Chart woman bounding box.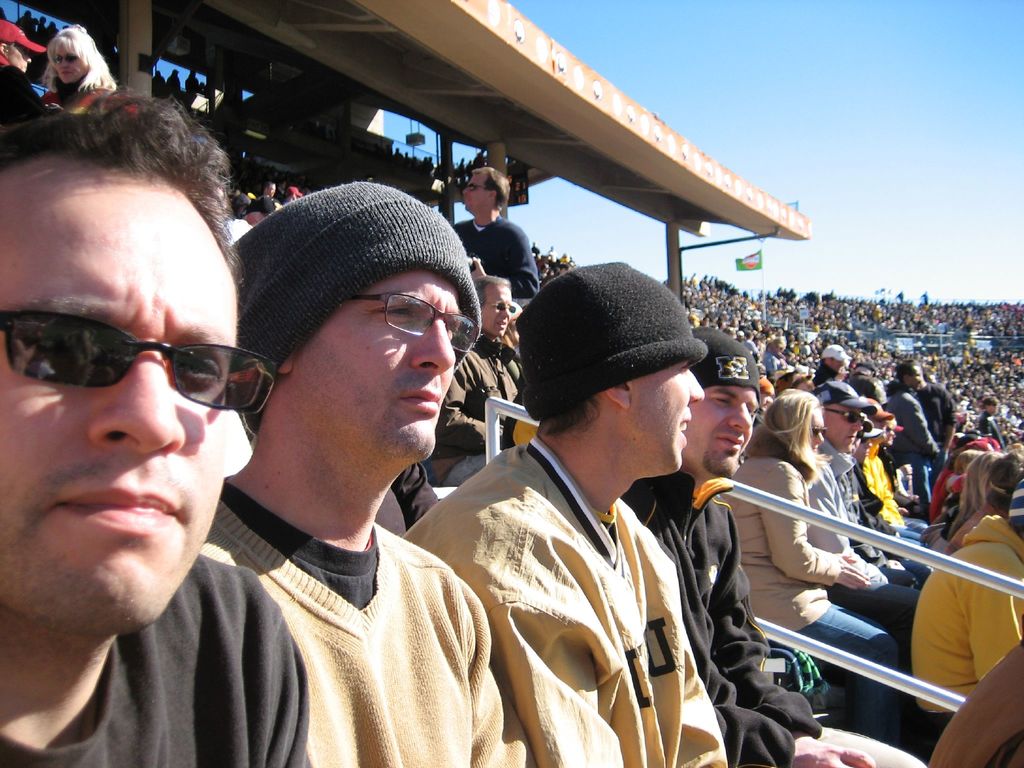
Charted: 34:23:132:118.
